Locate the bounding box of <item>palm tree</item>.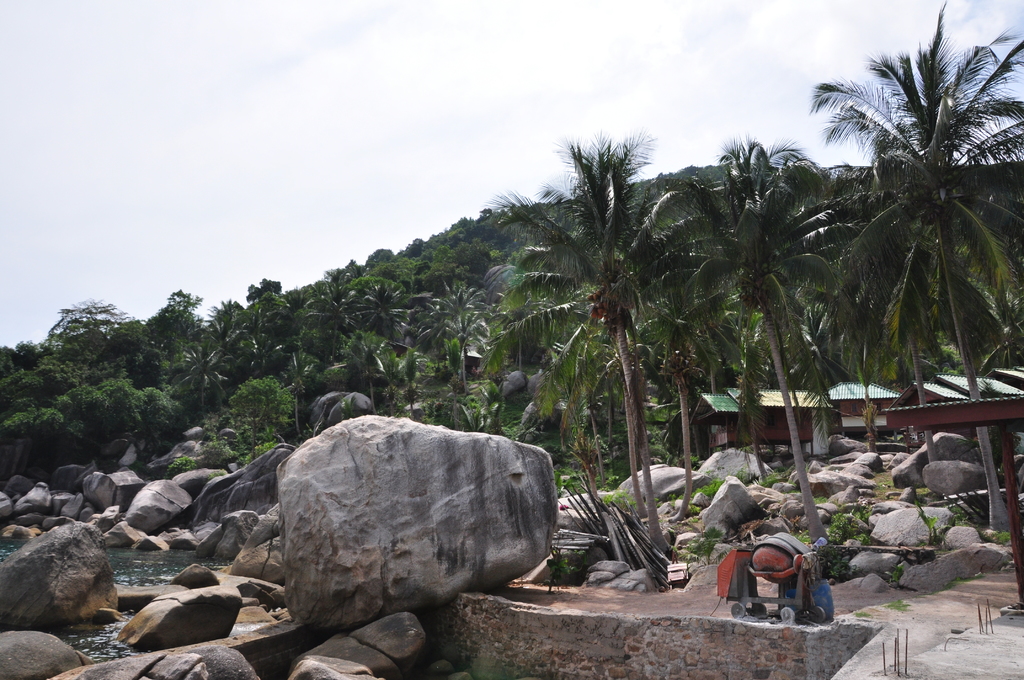
Bounding box: bbox=(678, 134, 847, 551).
